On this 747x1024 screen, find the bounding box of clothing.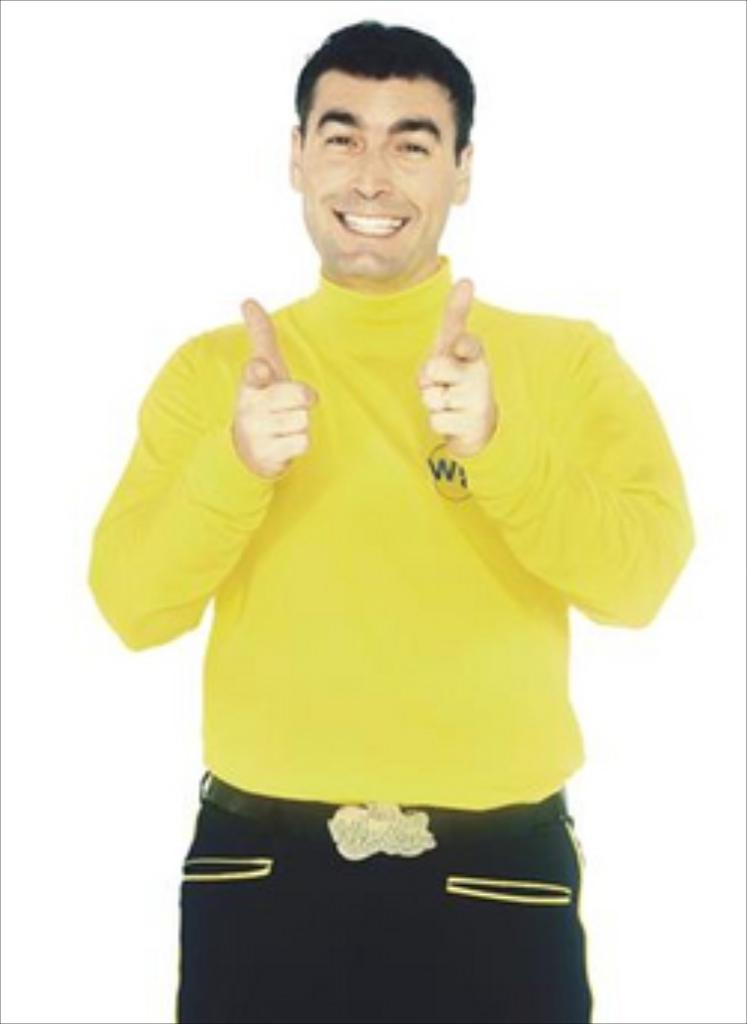
Bounding box: (x1=128, y1=223, x2=661, y2=1000).
